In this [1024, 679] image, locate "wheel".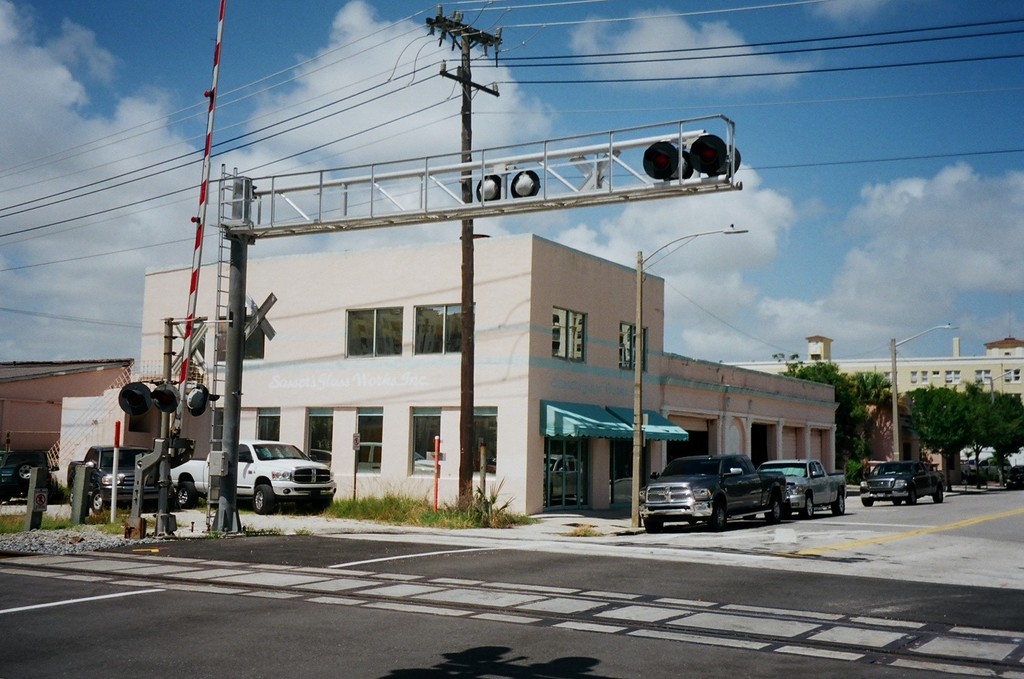
Bounding box: bbox=(827, 493, 849, 515).
